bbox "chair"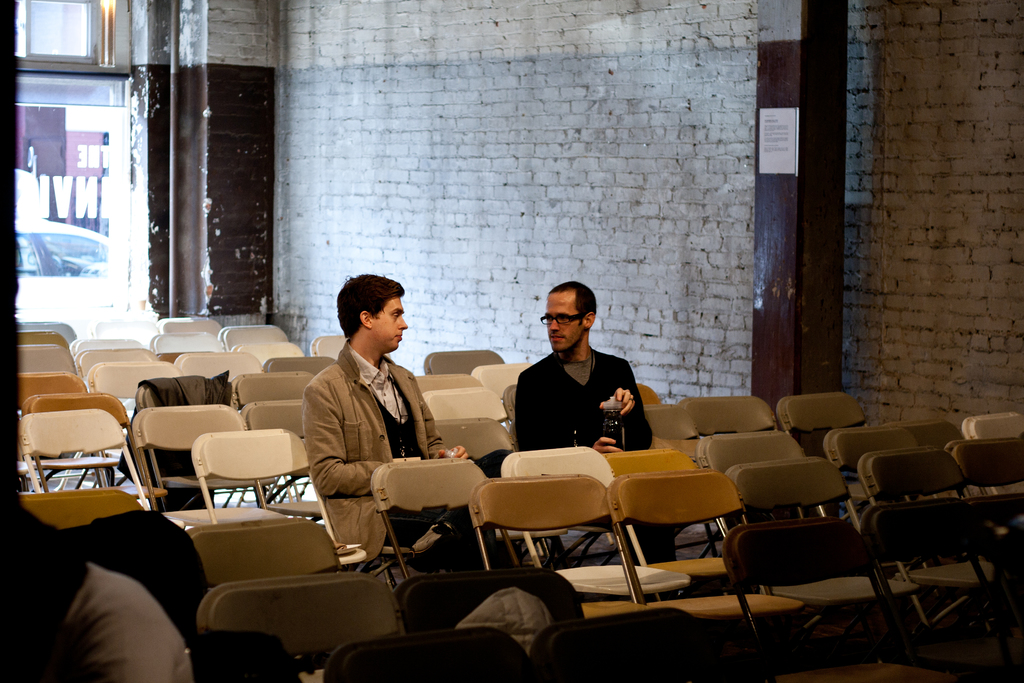
[left=860, top=497, right=1021, bottom=682]
